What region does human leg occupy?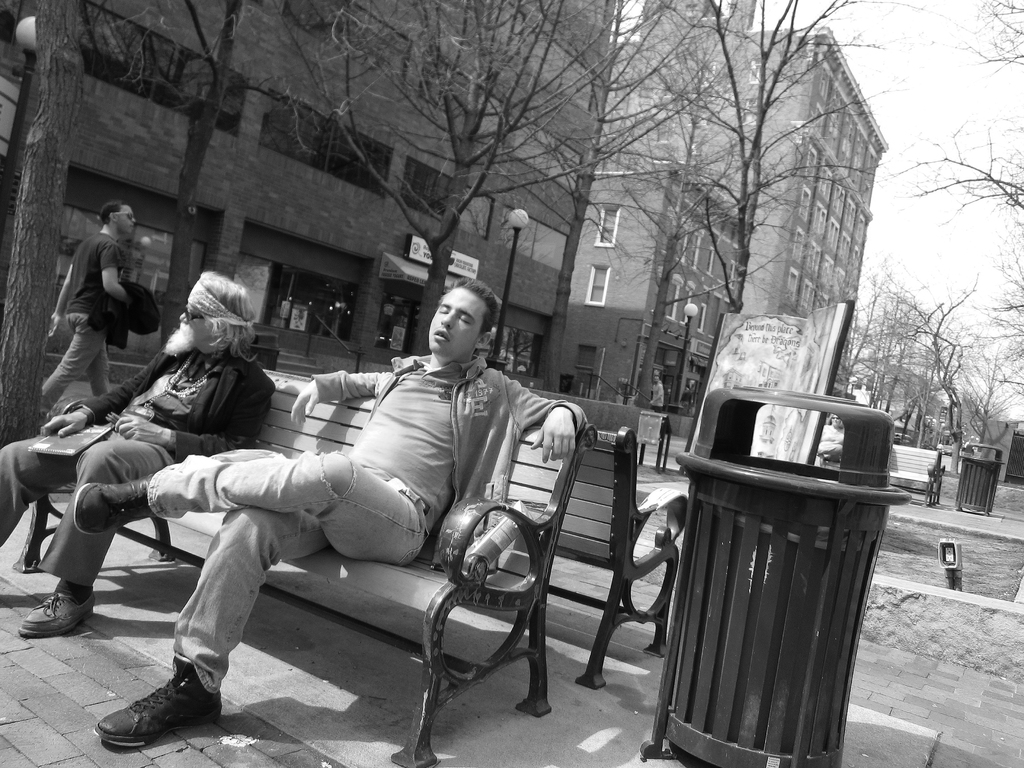
92/516/325/749.
